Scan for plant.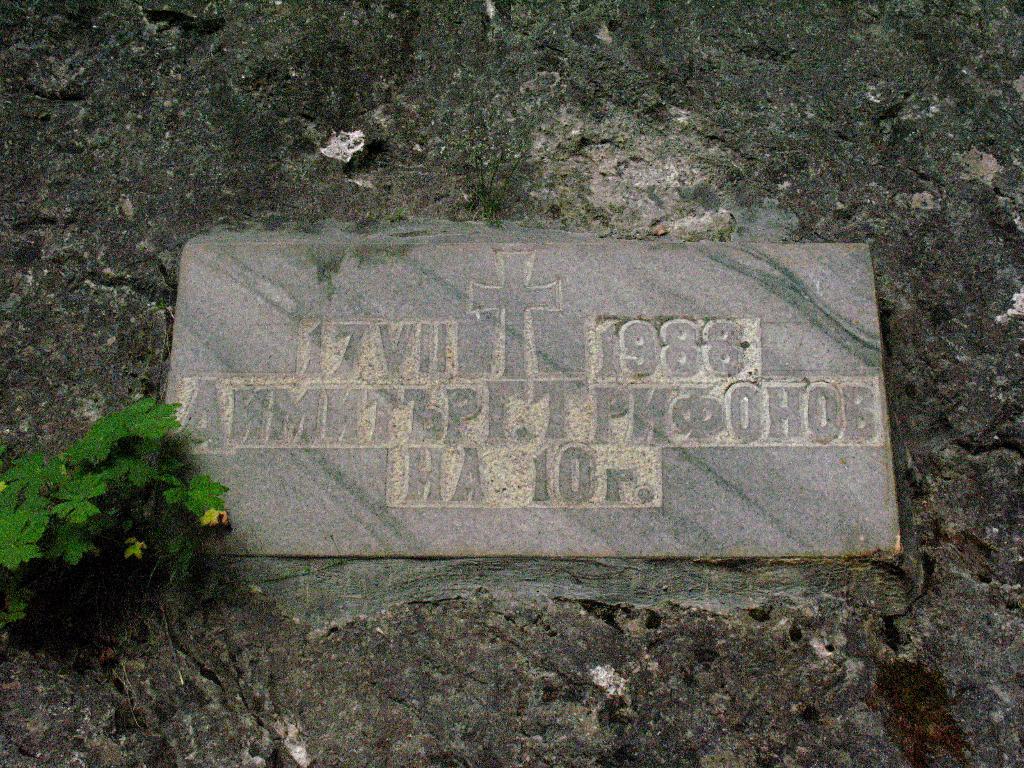
Scan result: rect(476, 145, 504, 214).
